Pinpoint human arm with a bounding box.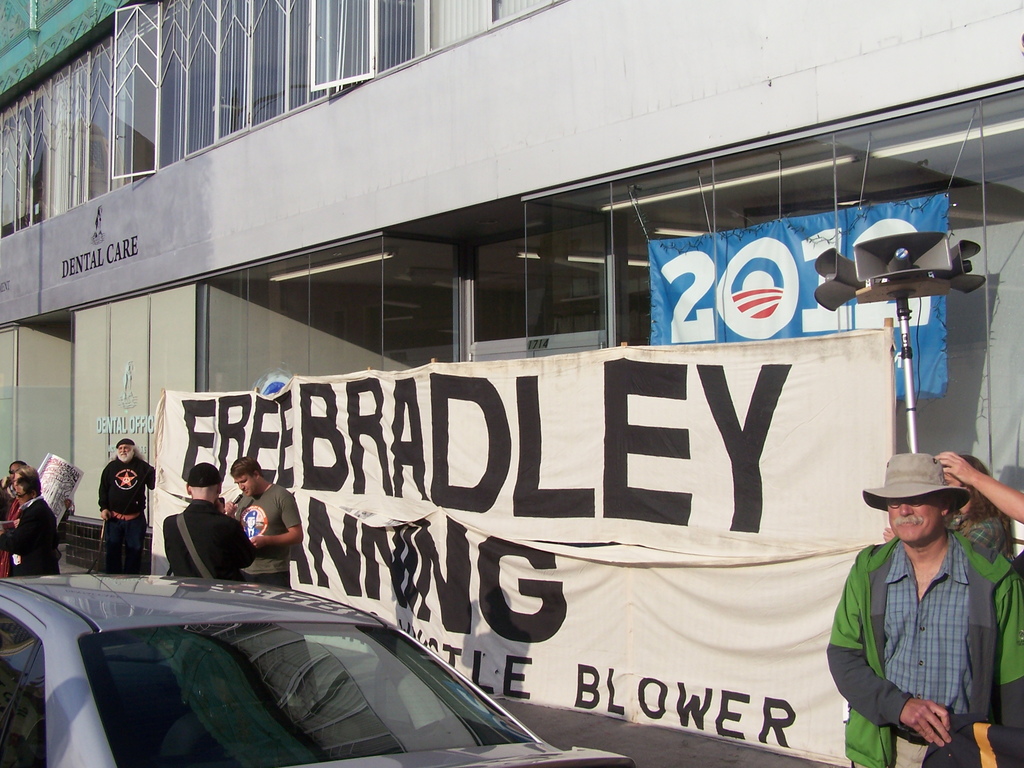
Rect(94, 461, 114, 524).
